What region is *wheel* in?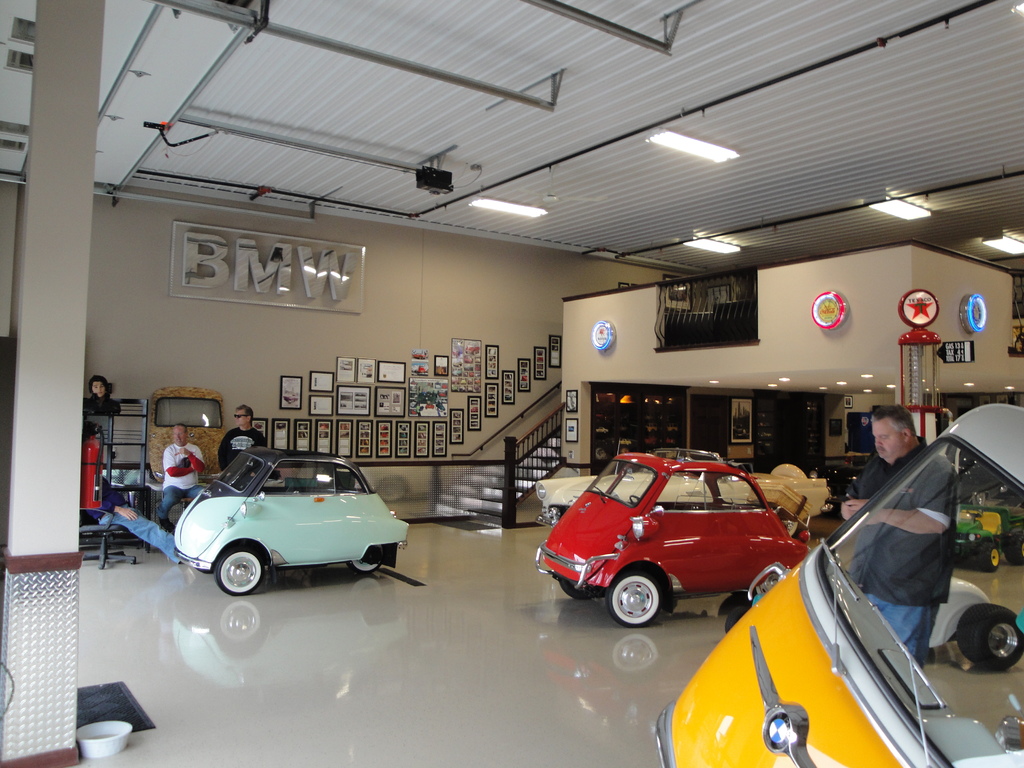
select_region(348, 557, 380, 577).
